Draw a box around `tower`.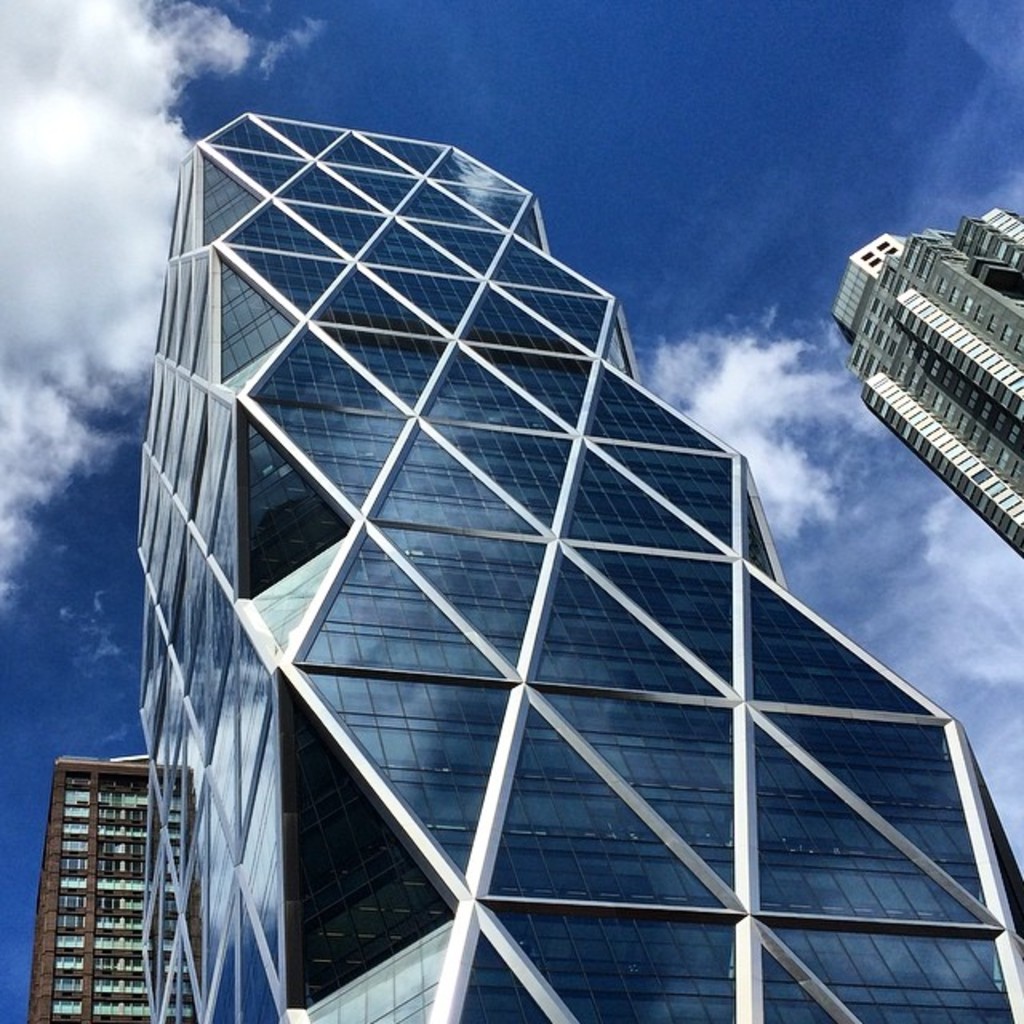
pyautogui.locateOnScreen(24, 728, 182, 1008).
